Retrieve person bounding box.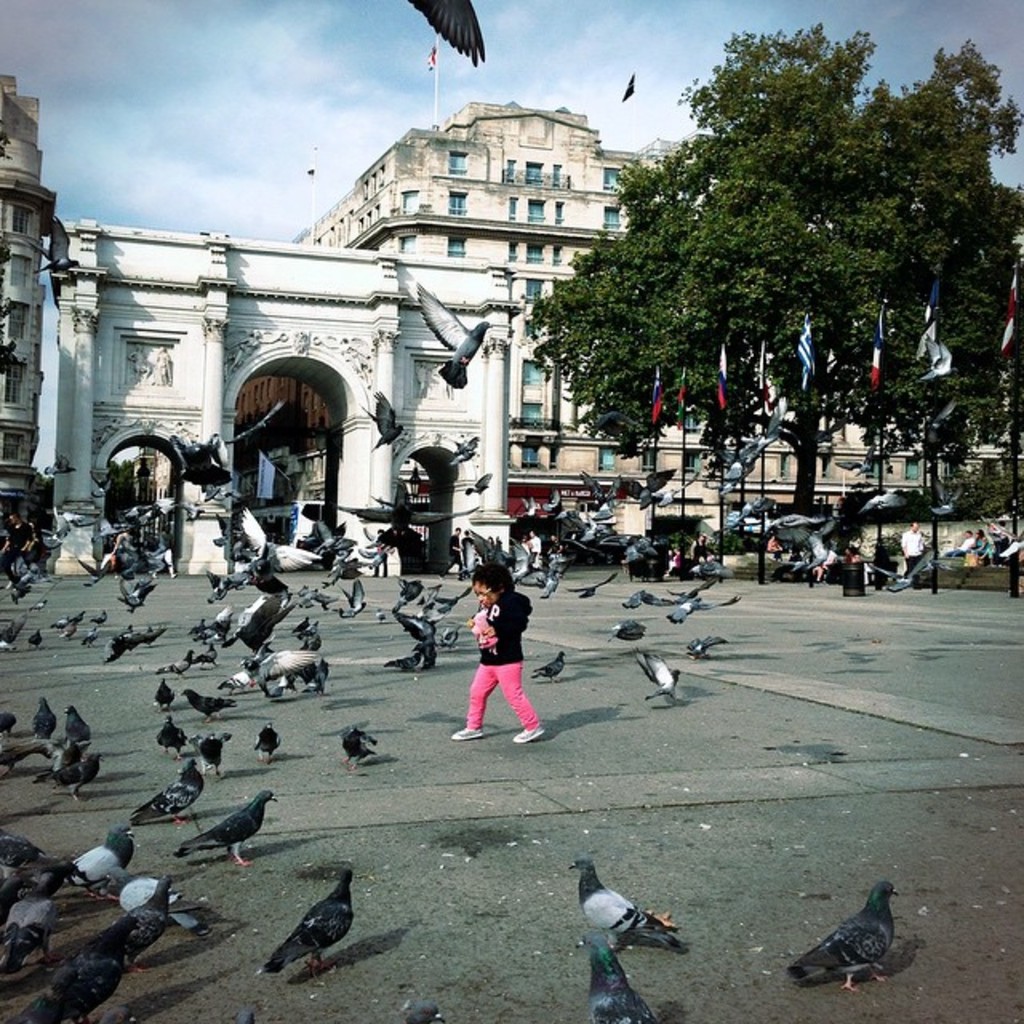
Bounding box: left=450, top=525, right=459, bottom=581.
